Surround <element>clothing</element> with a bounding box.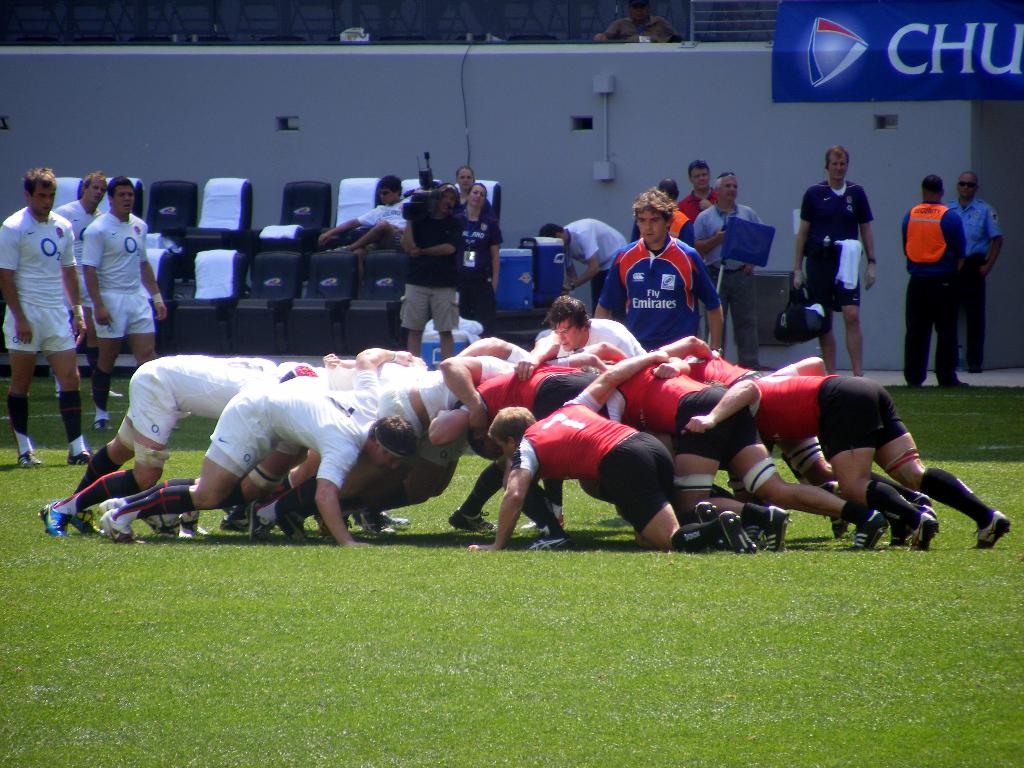
[796,174,871,305].
